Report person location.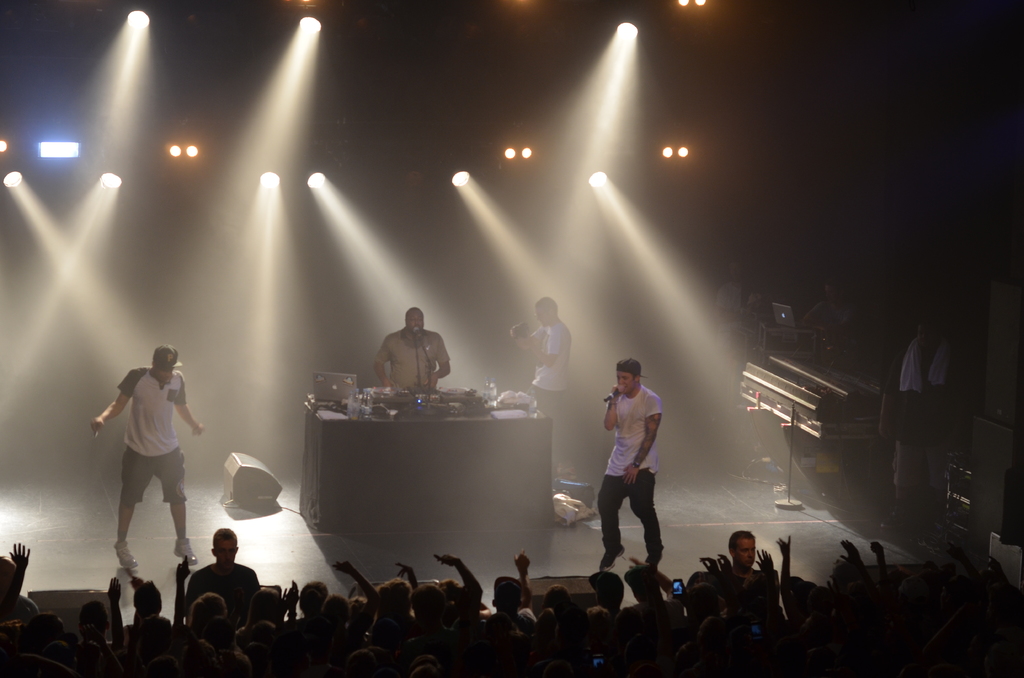
Report: bbox=(714, 252, 770, 350).
